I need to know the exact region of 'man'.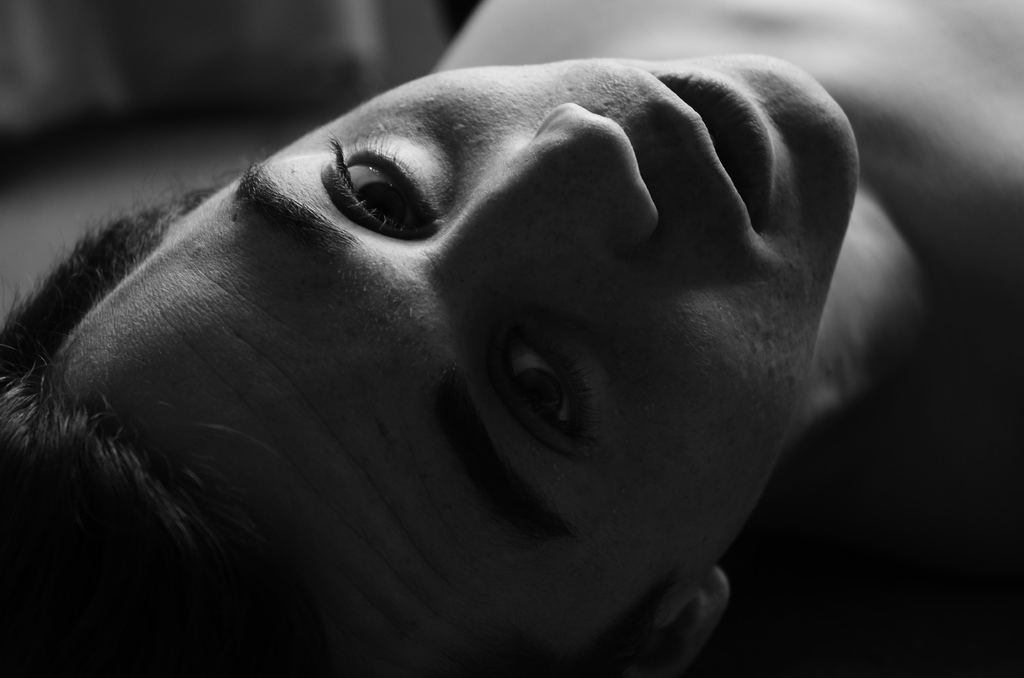
Region: <region>0, 0, 1023, 677</region>.
